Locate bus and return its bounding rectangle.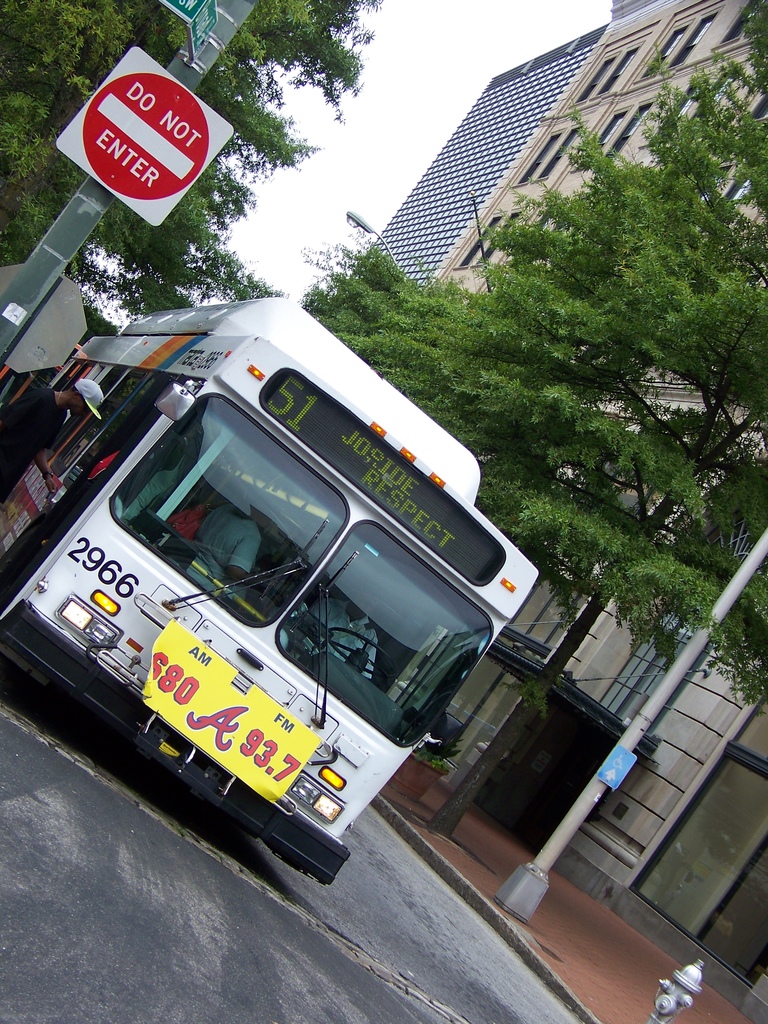
1, 288, 540, 884.
